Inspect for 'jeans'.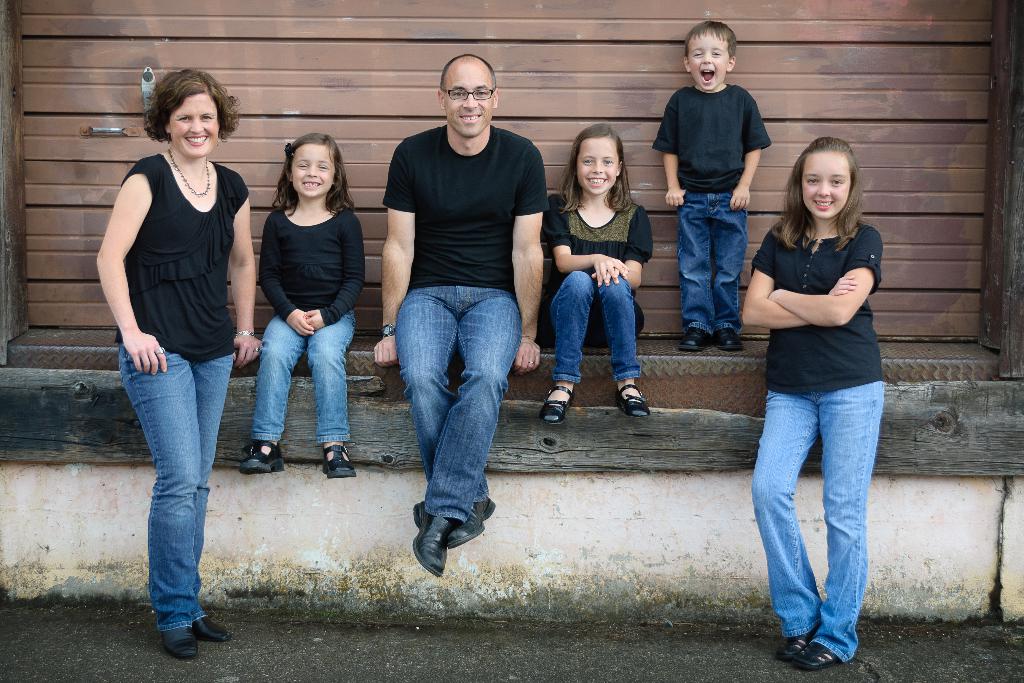
Inspection: <bbox>752, 383, 888, 664</bbox>.
